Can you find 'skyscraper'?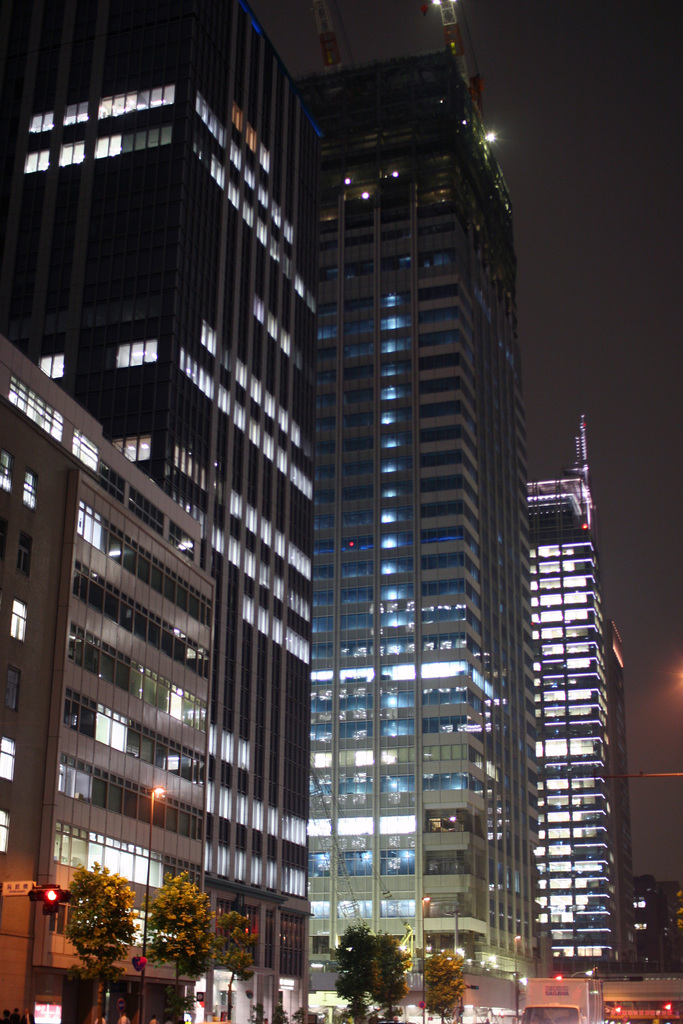
Yes, bounding box: (531, 402, 655, 984).
